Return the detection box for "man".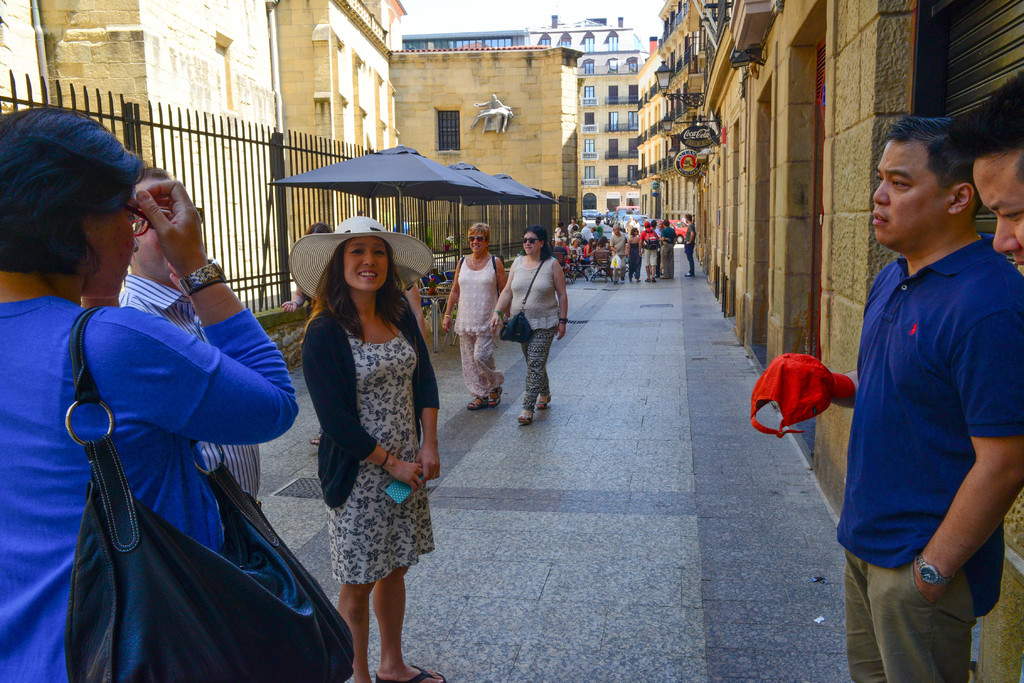
locate(661, 220, 679, 281).
